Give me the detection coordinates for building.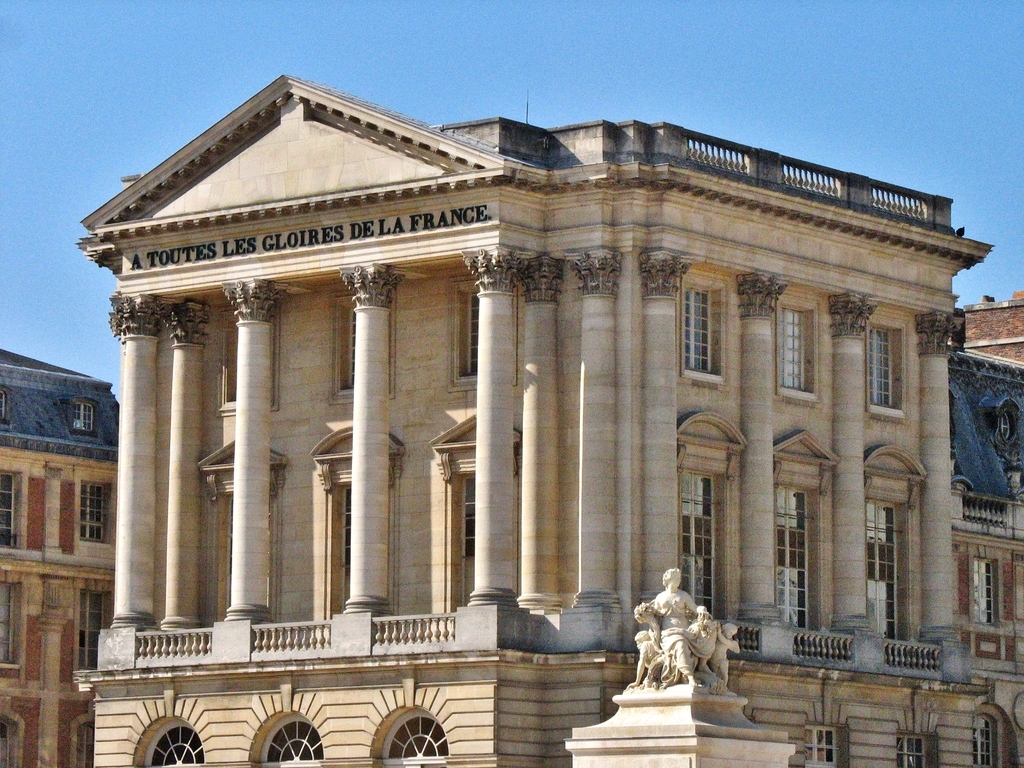
<box>0,346,120,767</box>.
